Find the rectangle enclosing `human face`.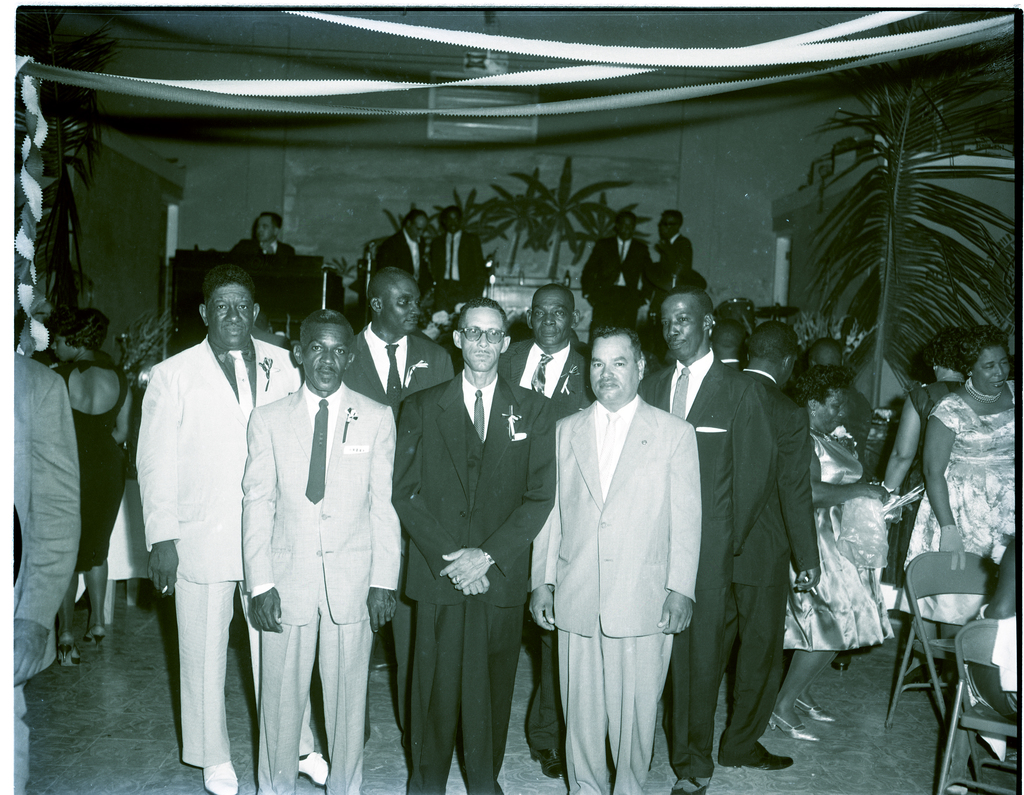
left=406, top=220, right=429, bottom=238.
